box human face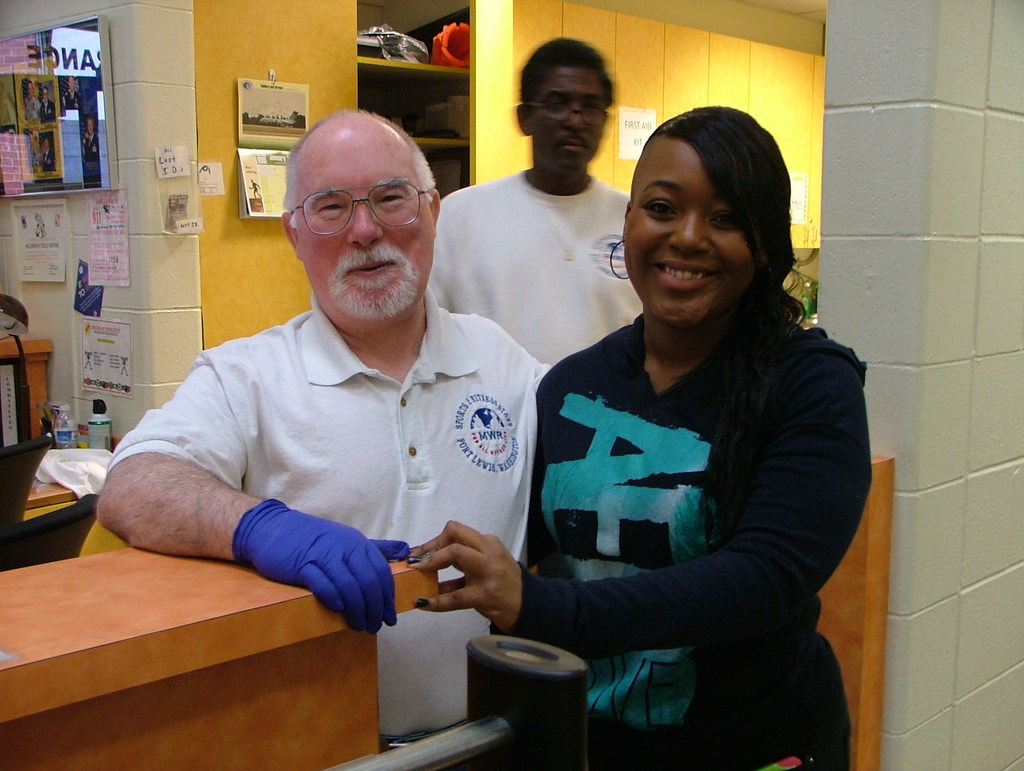
(296,126,436,318)
